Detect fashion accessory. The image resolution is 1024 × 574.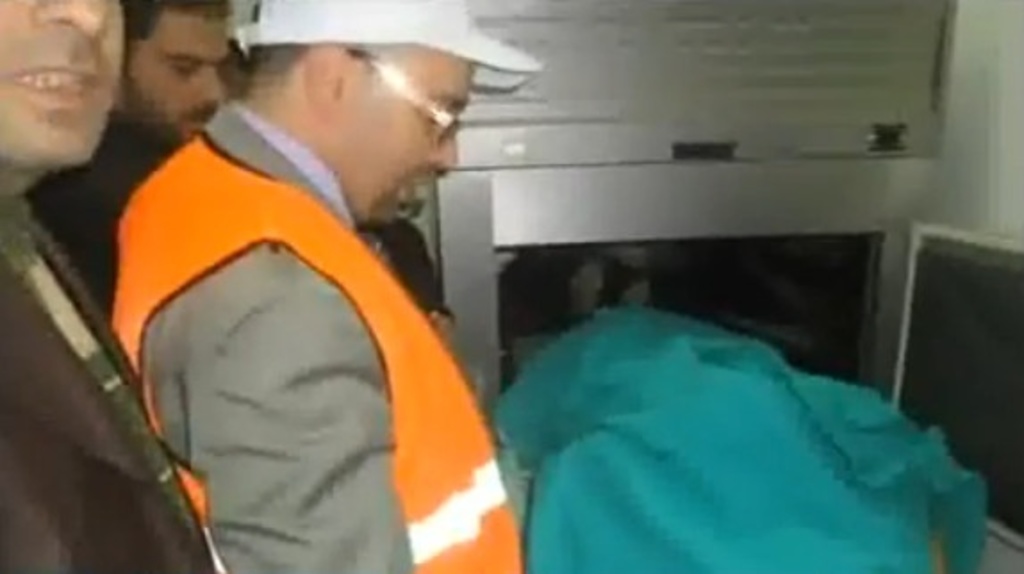
232:0:544:96.
